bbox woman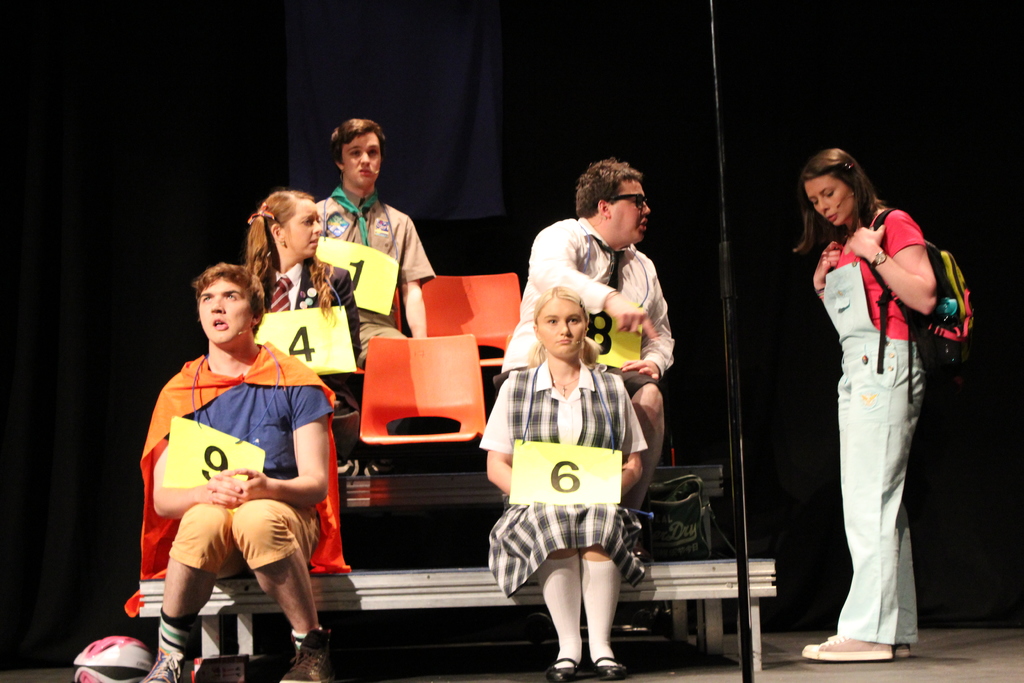
locate(223, 188, 369, 378)
